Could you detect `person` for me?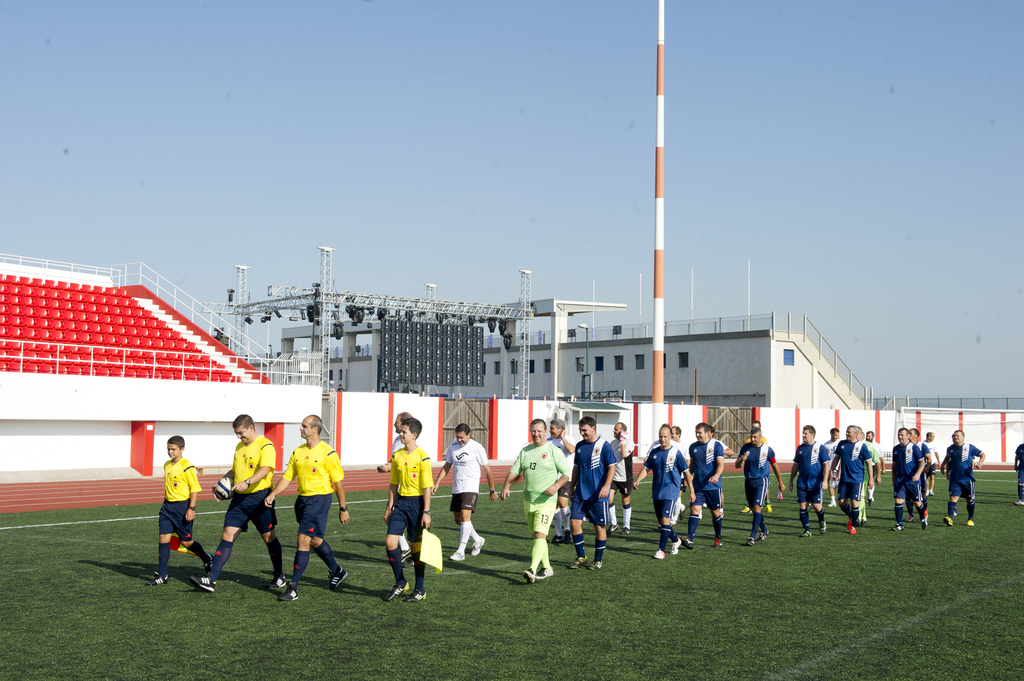
Detection result: pyautogui.locateOnScreen(863, 426, 881, 476).
